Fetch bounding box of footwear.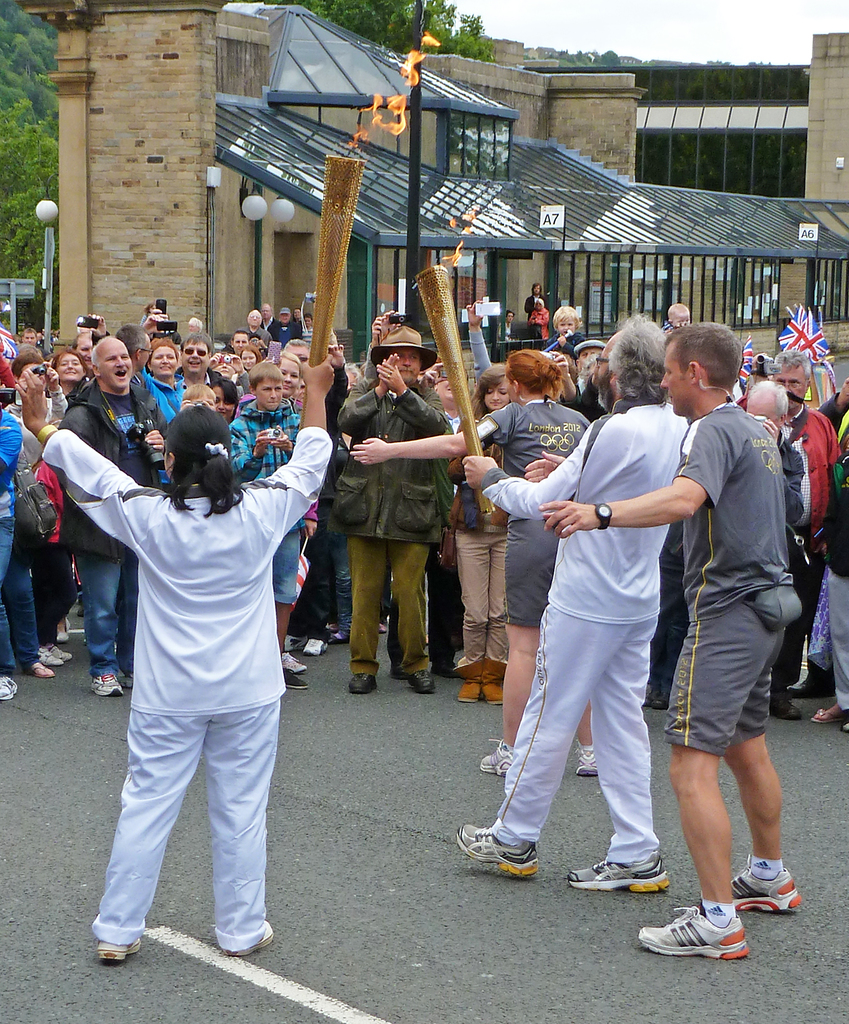
Bbox: <region>773, 696, 801, 724</region>.
